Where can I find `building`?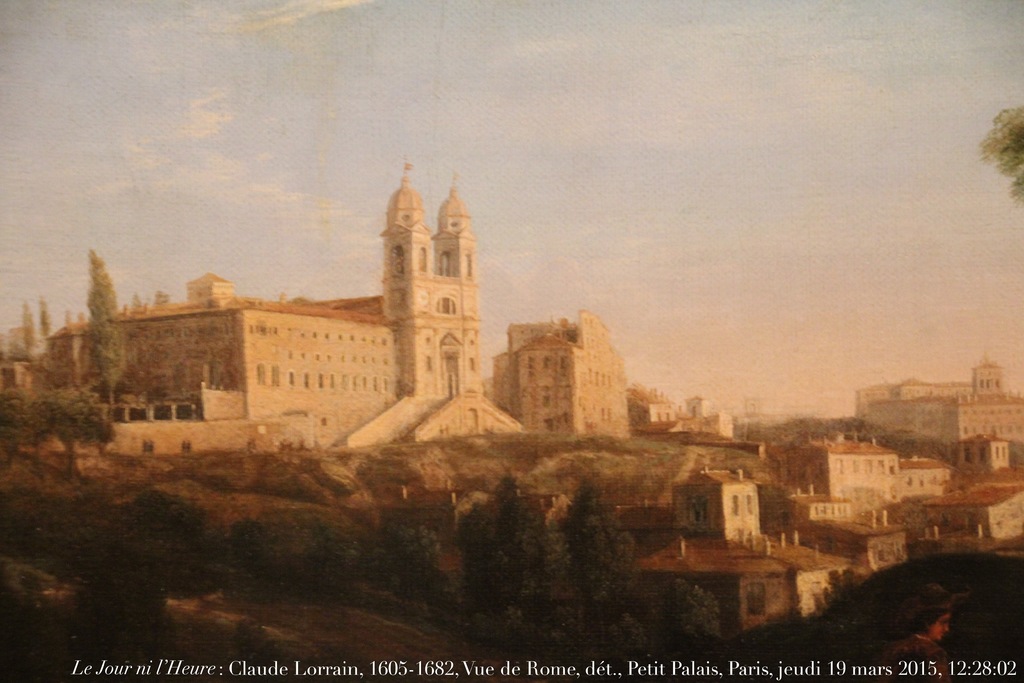
You can find it at 856/360/1023/450.
